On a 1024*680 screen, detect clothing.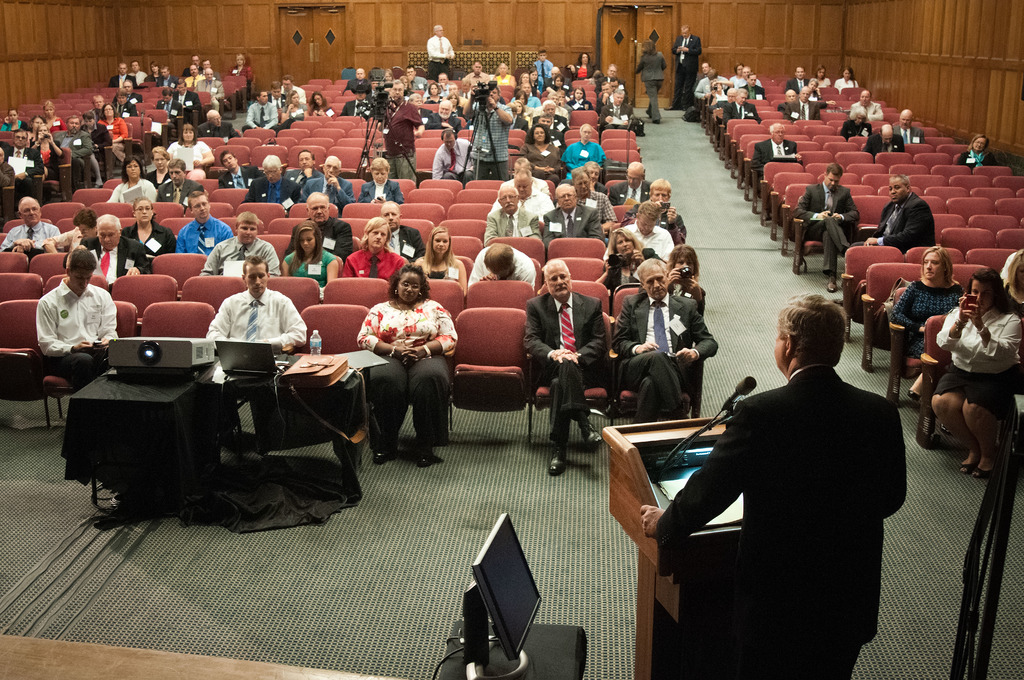
l=672, t=34, r=705, b=104.
